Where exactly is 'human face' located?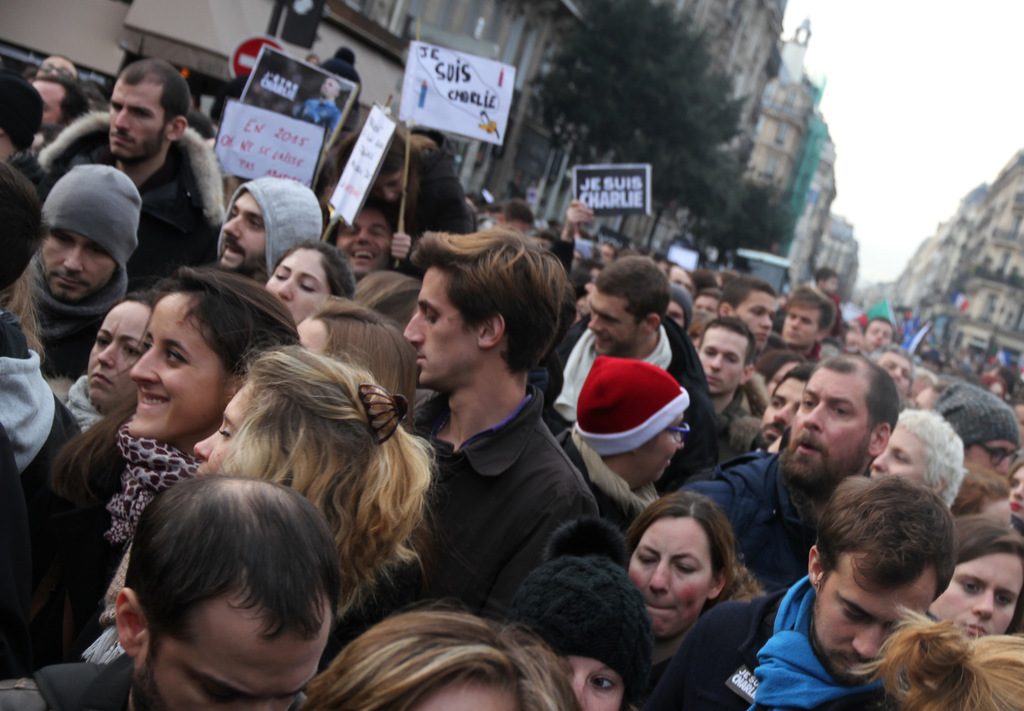
Its bounding box is {"left": 135, "top": 602, "right": 332, "bottom": 710}.
